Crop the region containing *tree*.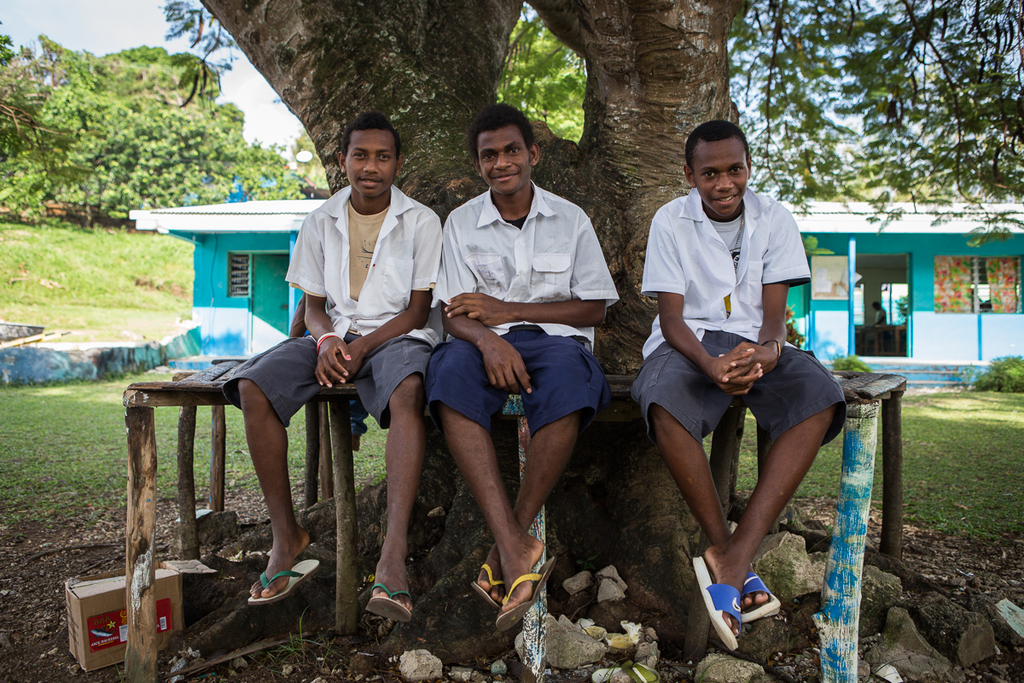
Crop region: bbox=(166, 0, 1023, 662).
